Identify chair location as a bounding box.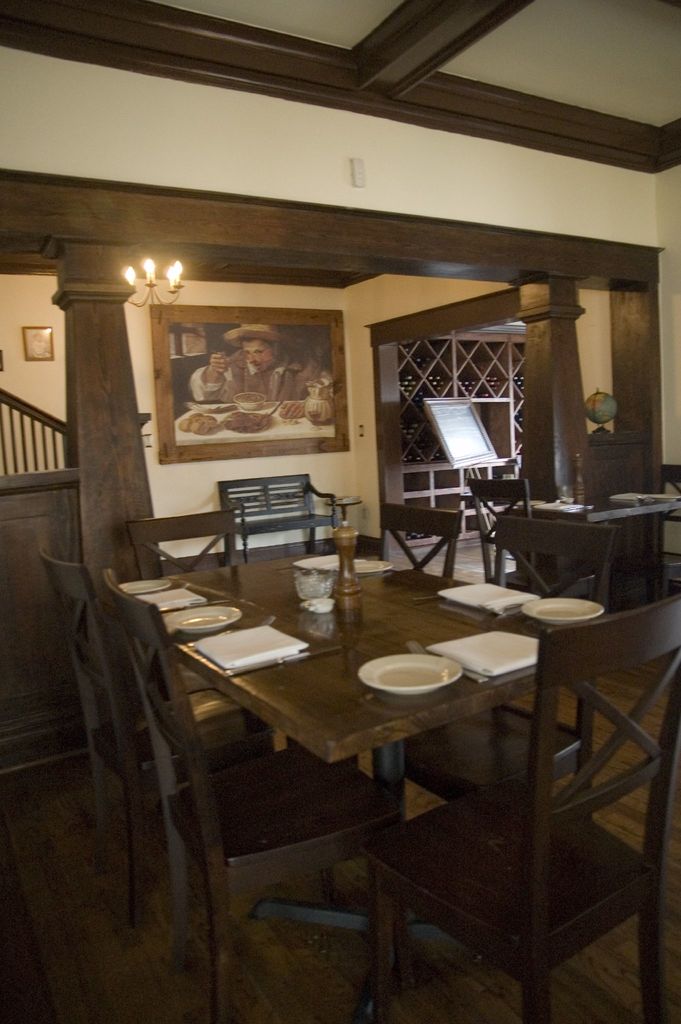
BBox(28, 540, 261, 915).
